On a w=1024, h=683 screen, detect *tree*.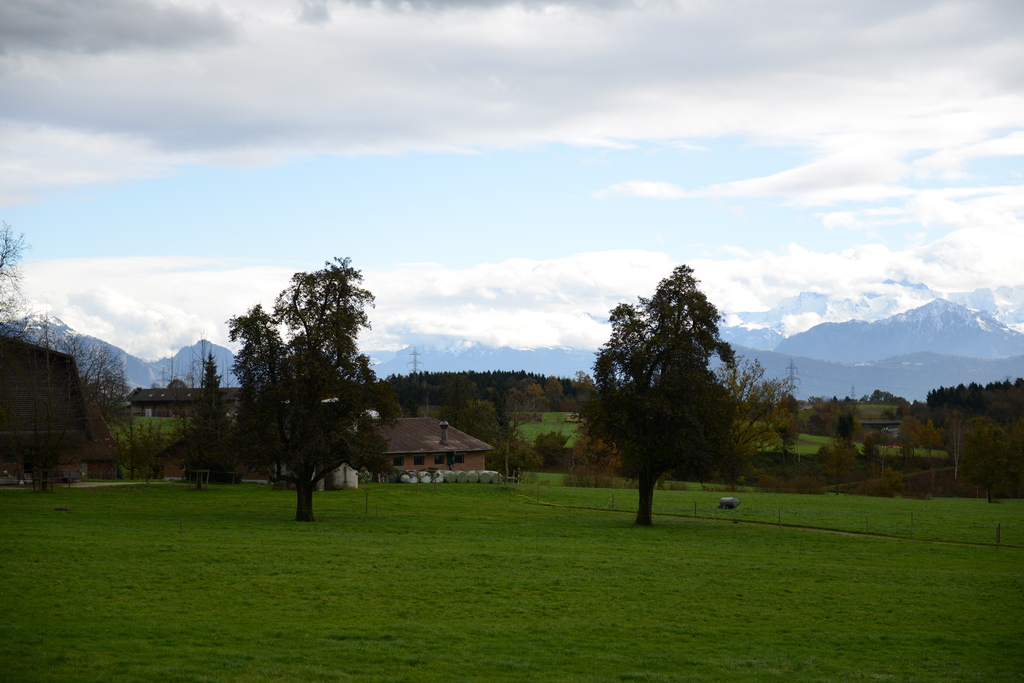
224:259:379:530.
